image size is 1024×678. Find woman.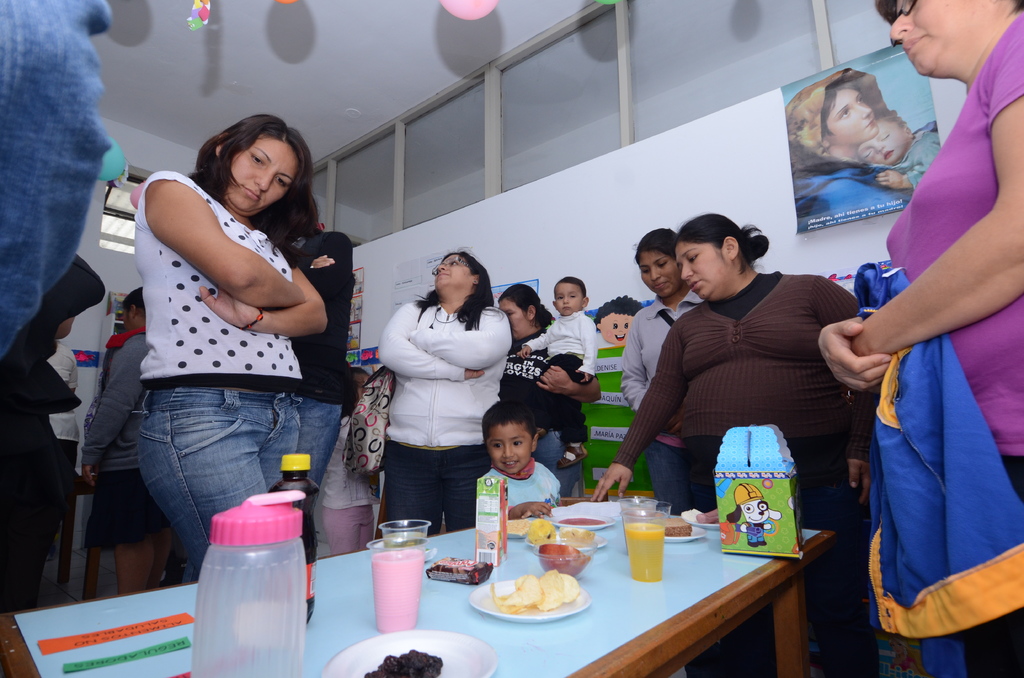
BBox(785, 65, 919, 232).
